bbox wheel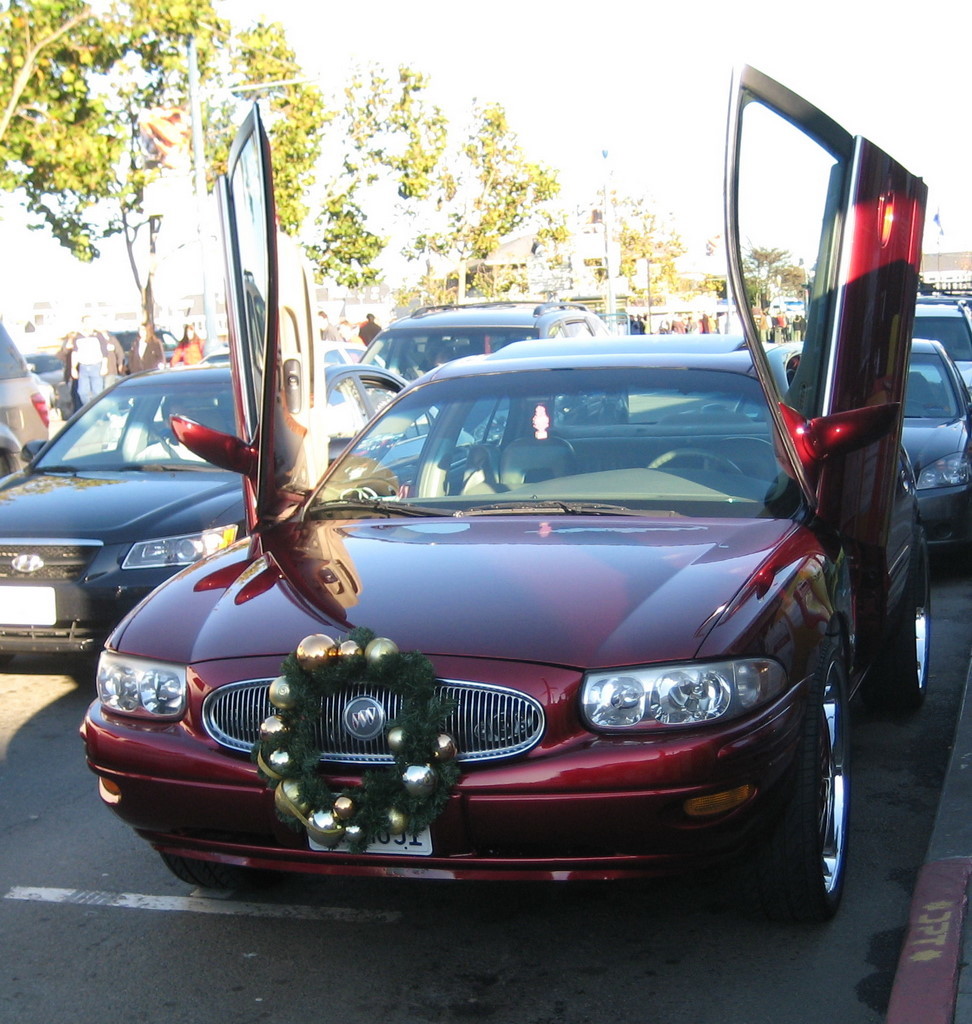
781:703:856:913
